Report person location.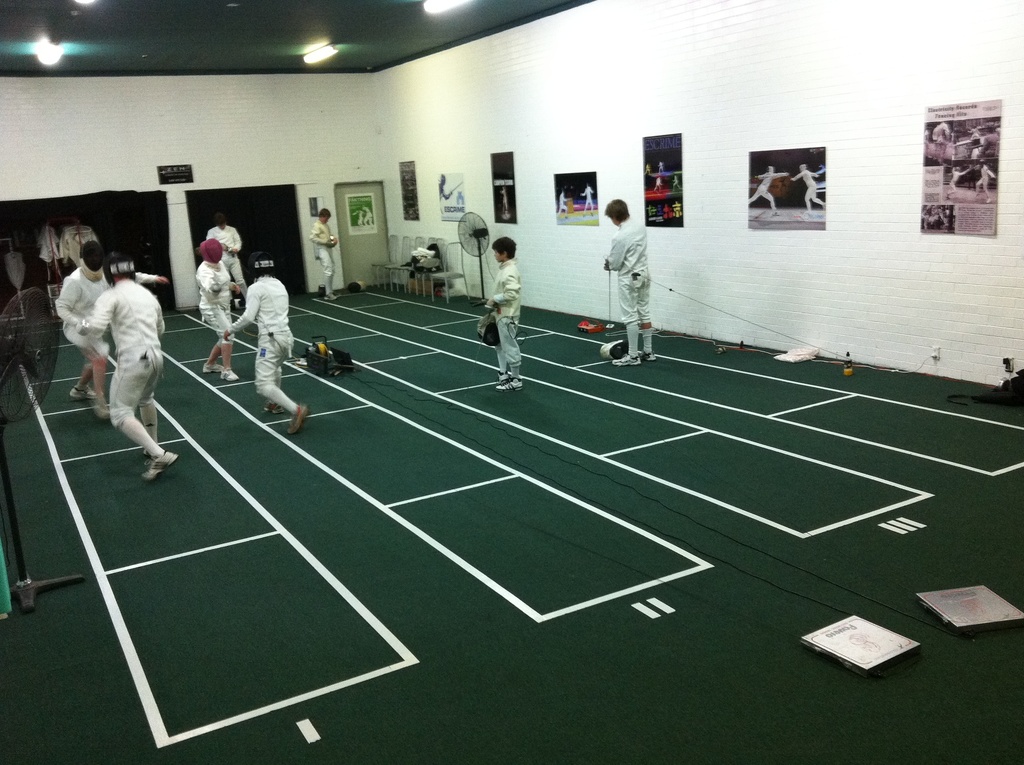
Report: Rect(974, 163, 999, 204).
